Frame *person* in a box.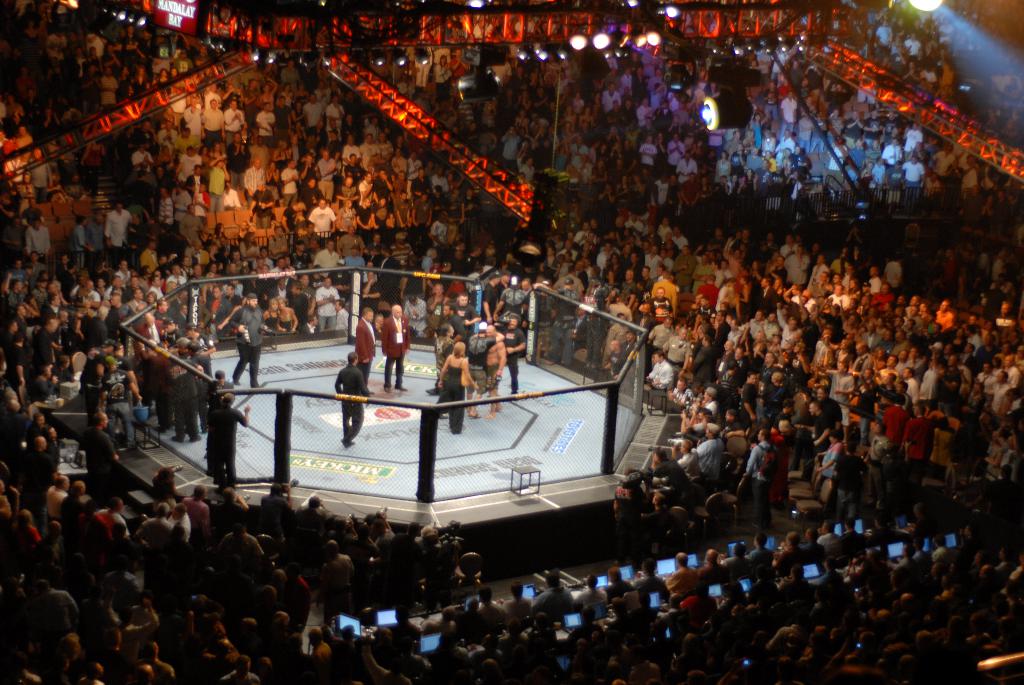
[355, 298, 382, 388].
